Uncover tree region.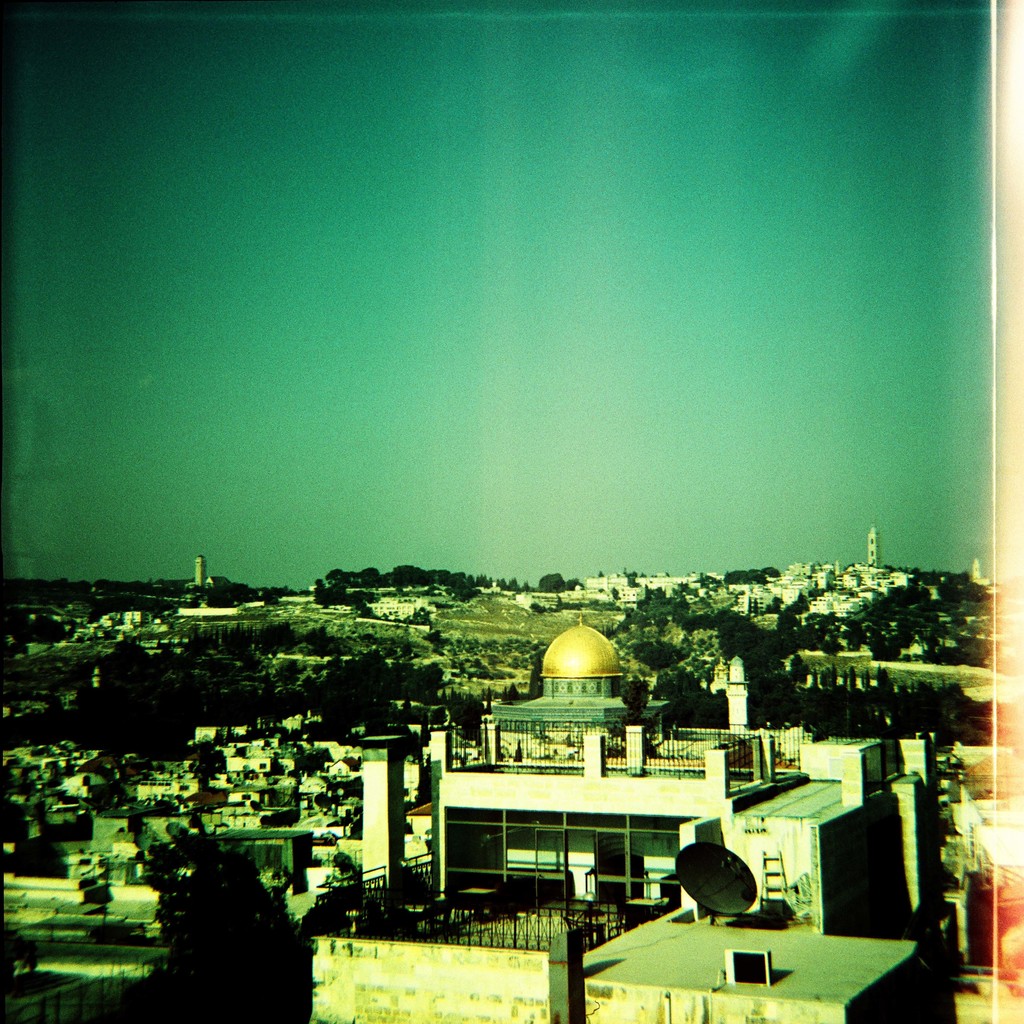
Uncovered: <bbox>618, 676, 655, 721</bbox>.
